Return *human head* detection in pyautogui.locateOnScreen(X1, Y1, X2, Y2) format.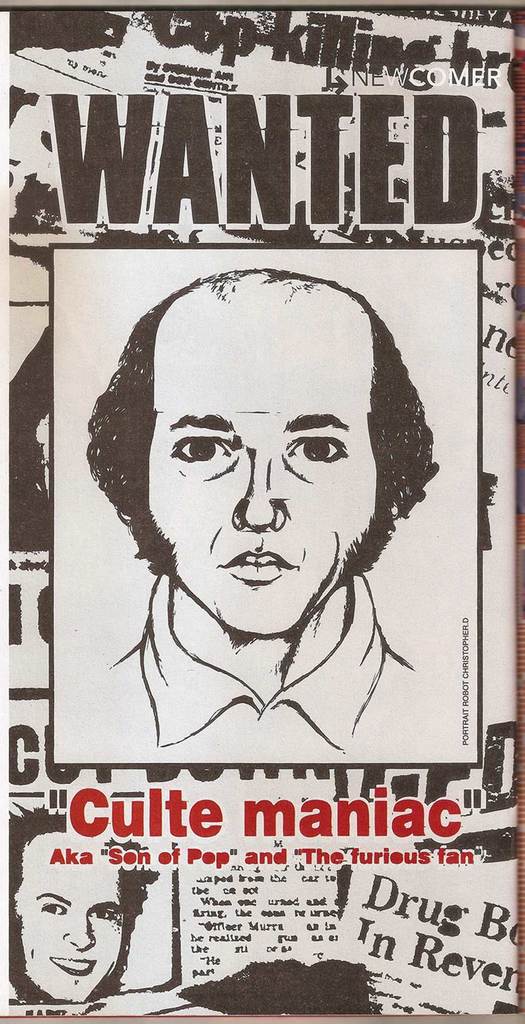
pyautogui.locateOnScreen(97, 269, 400, 627).
